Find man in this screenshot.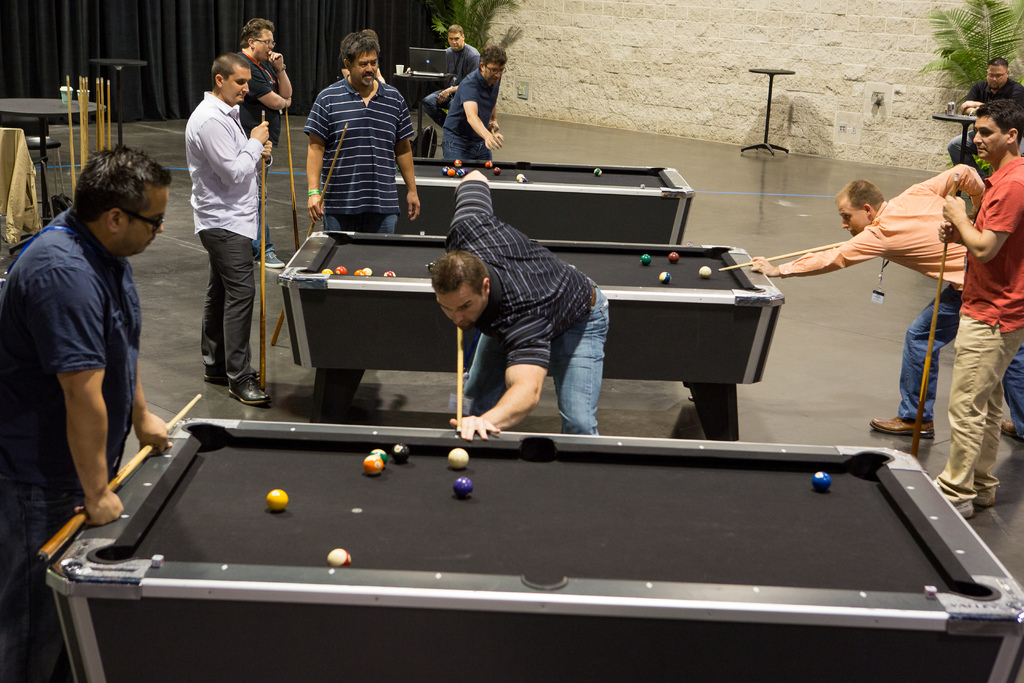
The bounding box for man is [x1=305, y1=28, x2=421, y2=236].
